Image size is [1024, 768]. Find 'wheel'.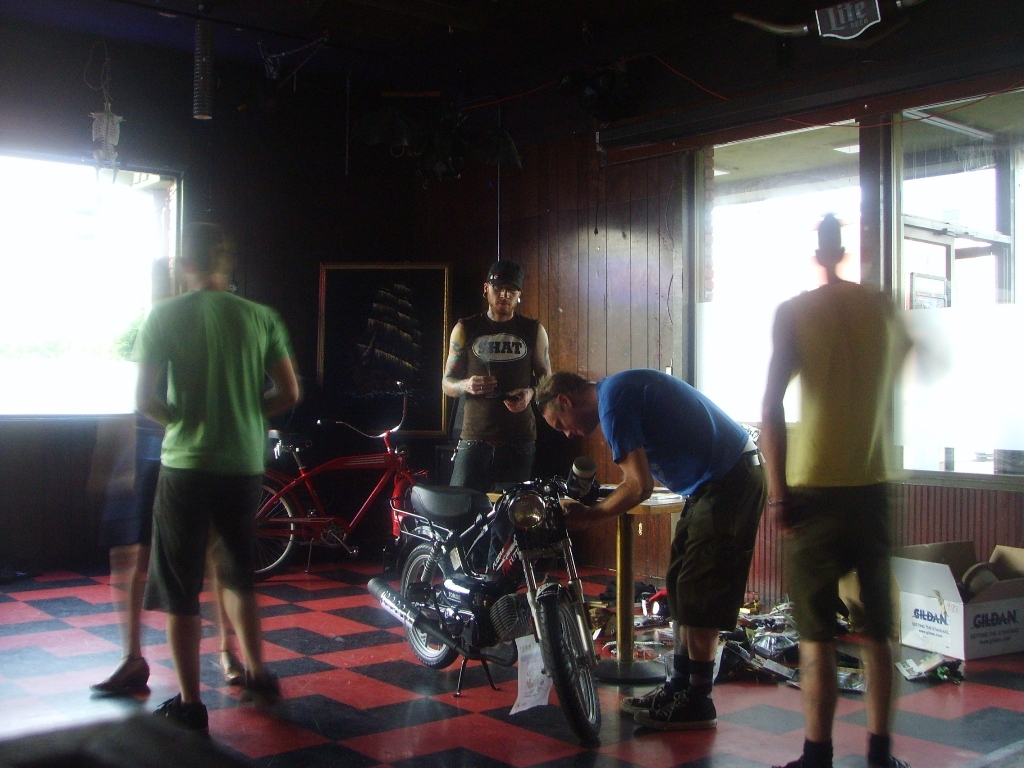
box=[401, 544, 460, 669].
